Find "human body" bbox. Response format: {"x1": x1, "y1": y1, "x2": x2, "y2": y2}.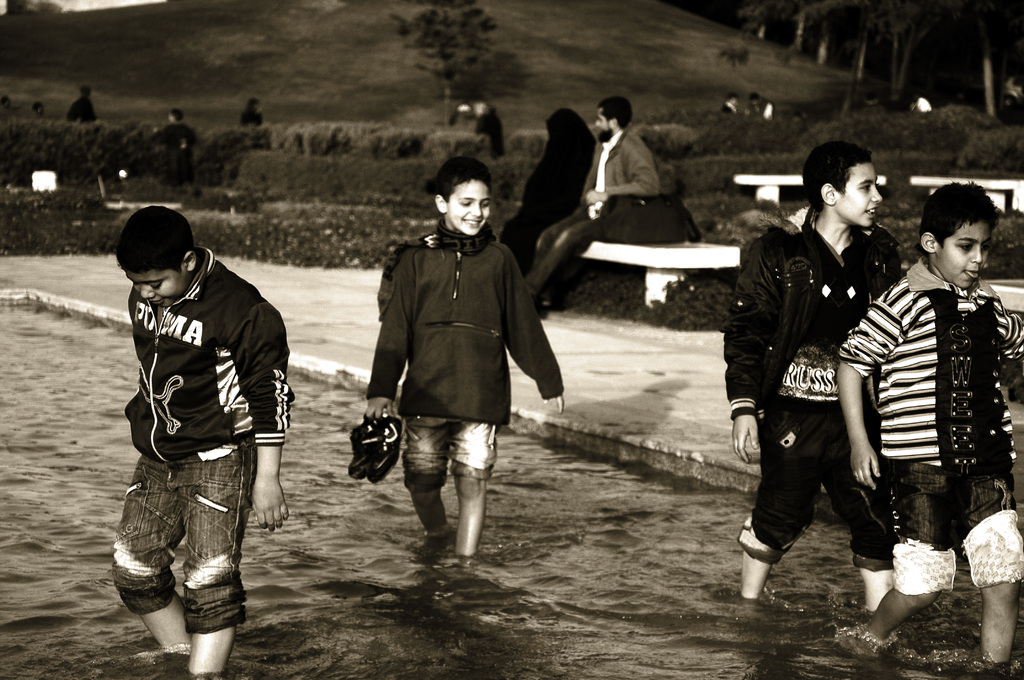
{"x1": 107, "y1": 249, "x2": 295, "y2": 672}.
